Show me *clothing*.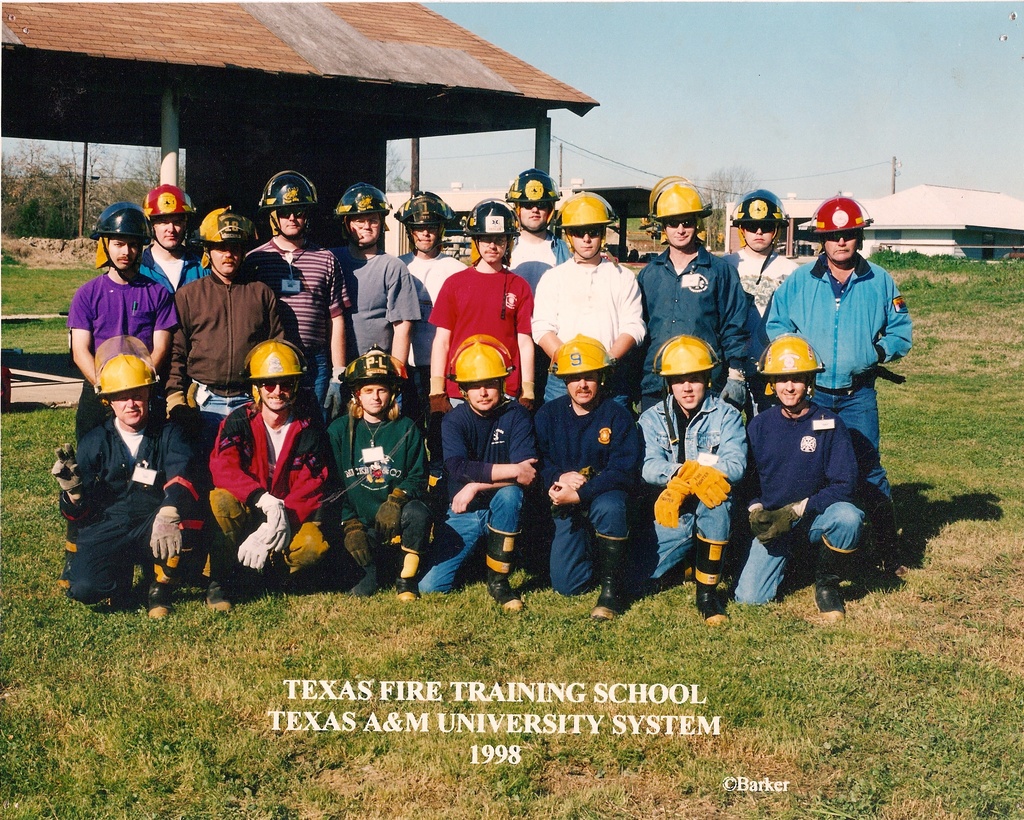
*clothing* is here: <region>397, 253, 461, 393</region>.
